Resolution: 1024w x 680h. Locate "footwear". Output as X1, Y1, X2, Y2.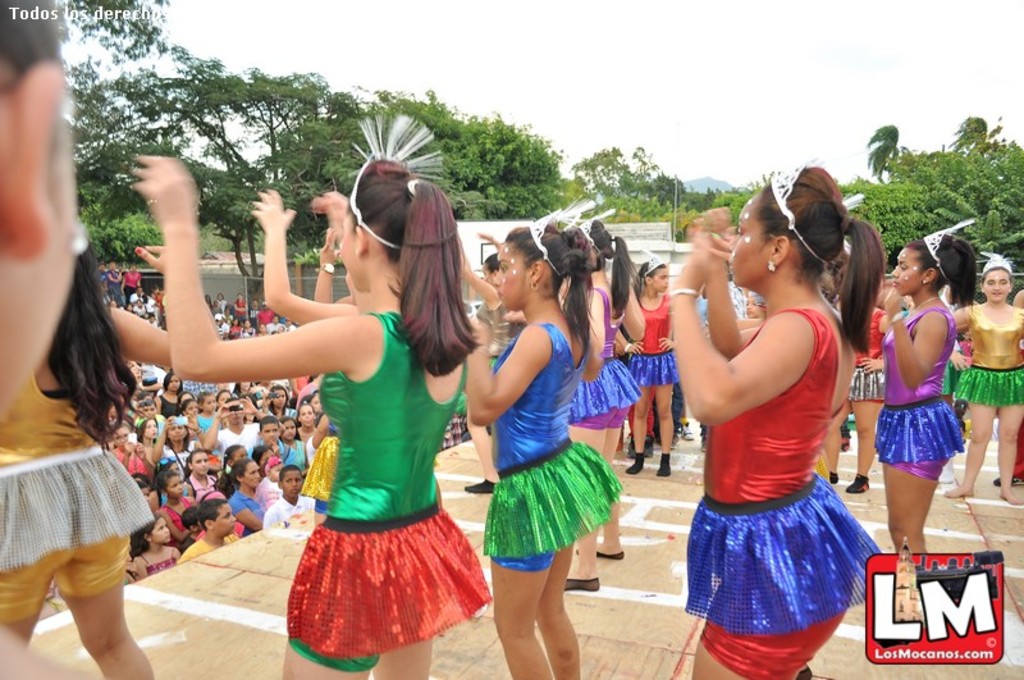
700, 433, 708, 452.
